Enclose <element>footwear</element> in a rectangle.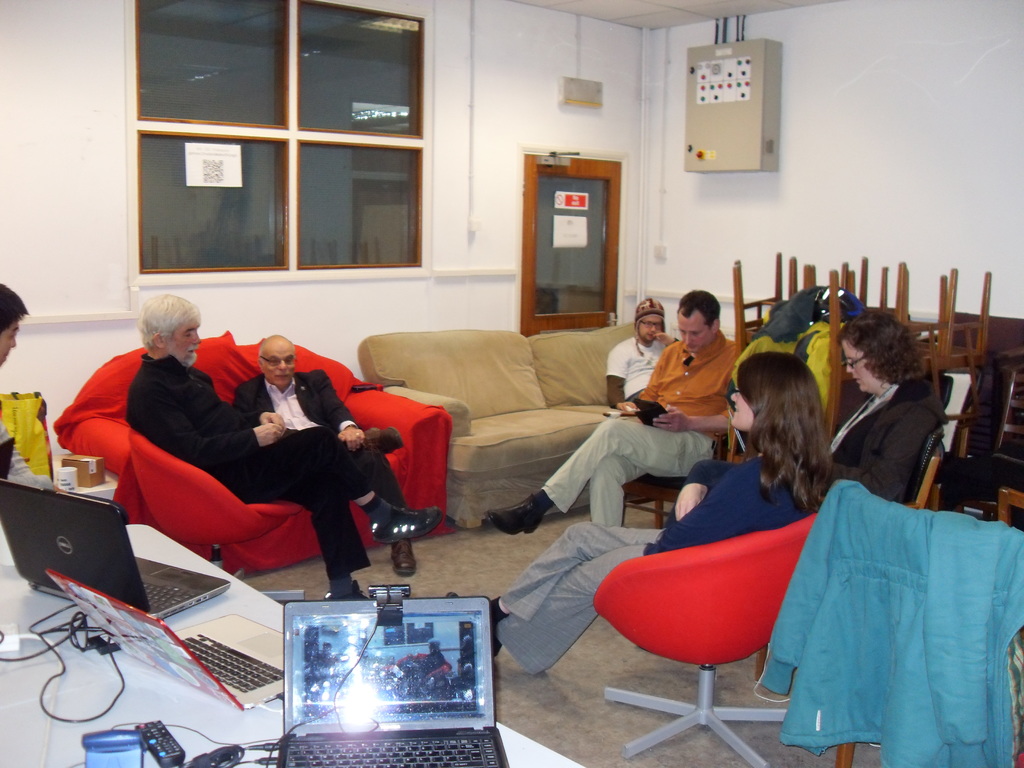
Rect(390, 536, 417, 573).
